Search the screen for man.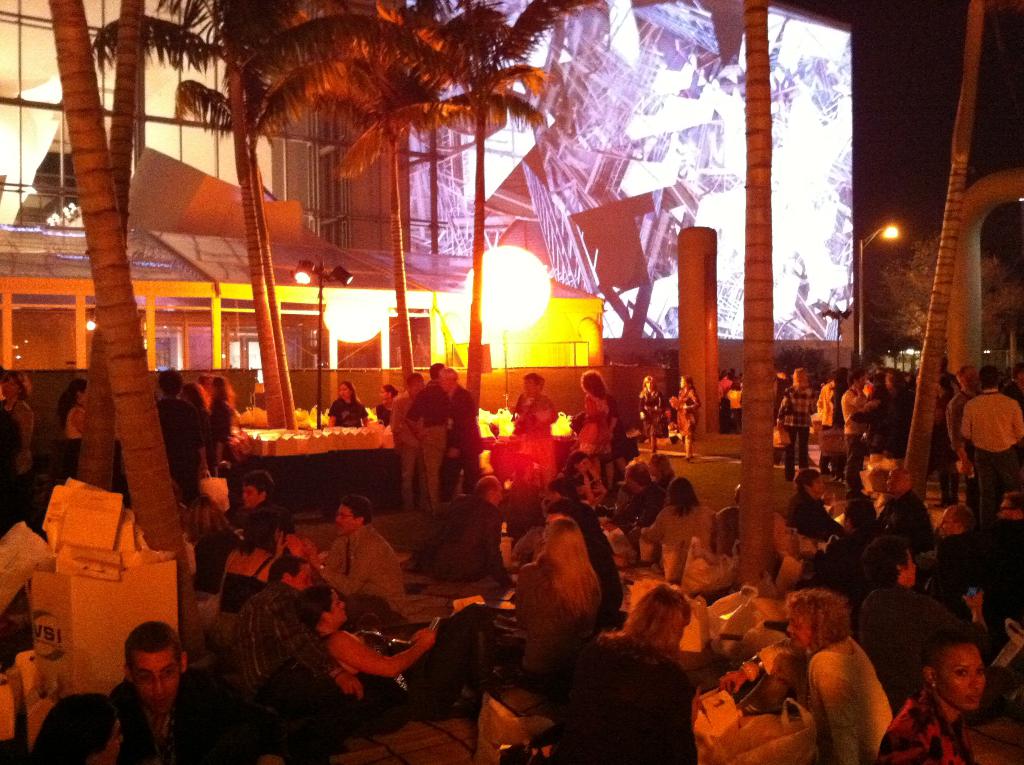
Found at (158, 364, 211, 517).
